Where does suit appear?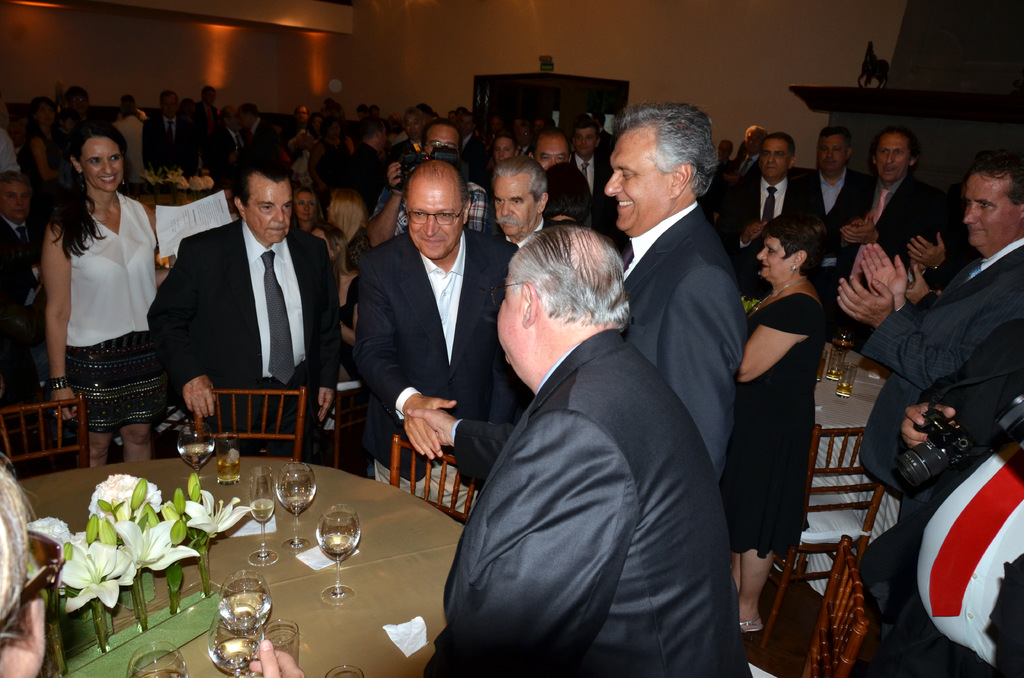
Appears at [225, 125, 245, 151].
